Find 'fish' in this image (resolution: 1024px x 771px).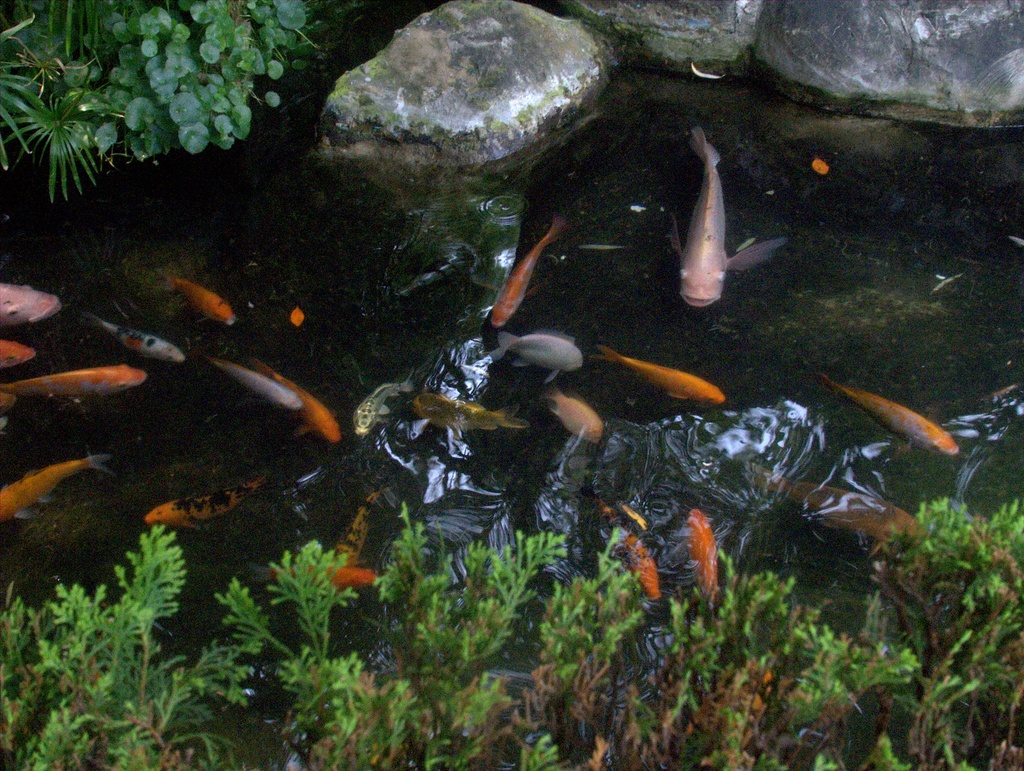
l=0, t=393, r=15, b=418.
